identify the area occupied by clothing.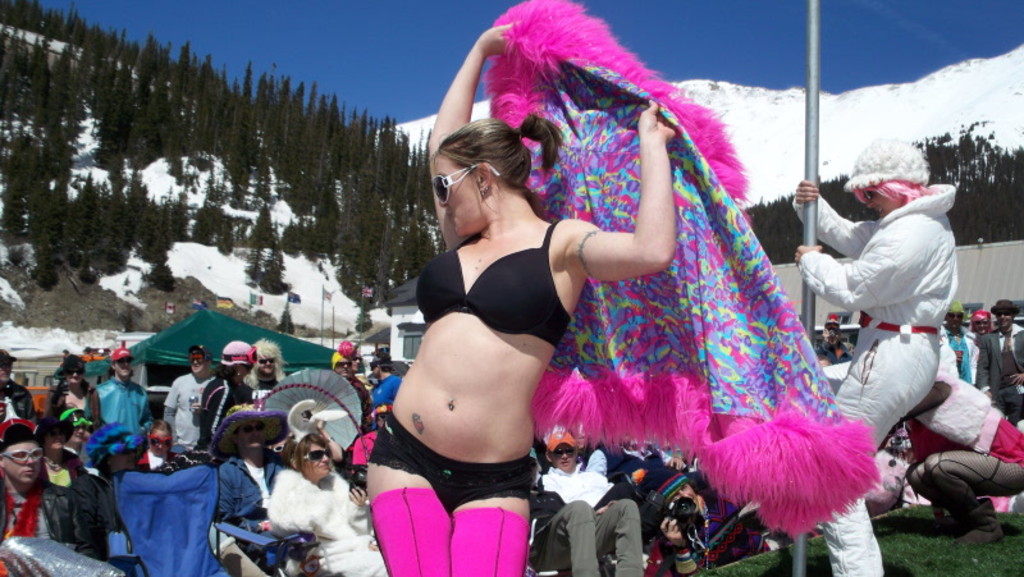
Area: [969, 325, 988, 342].
